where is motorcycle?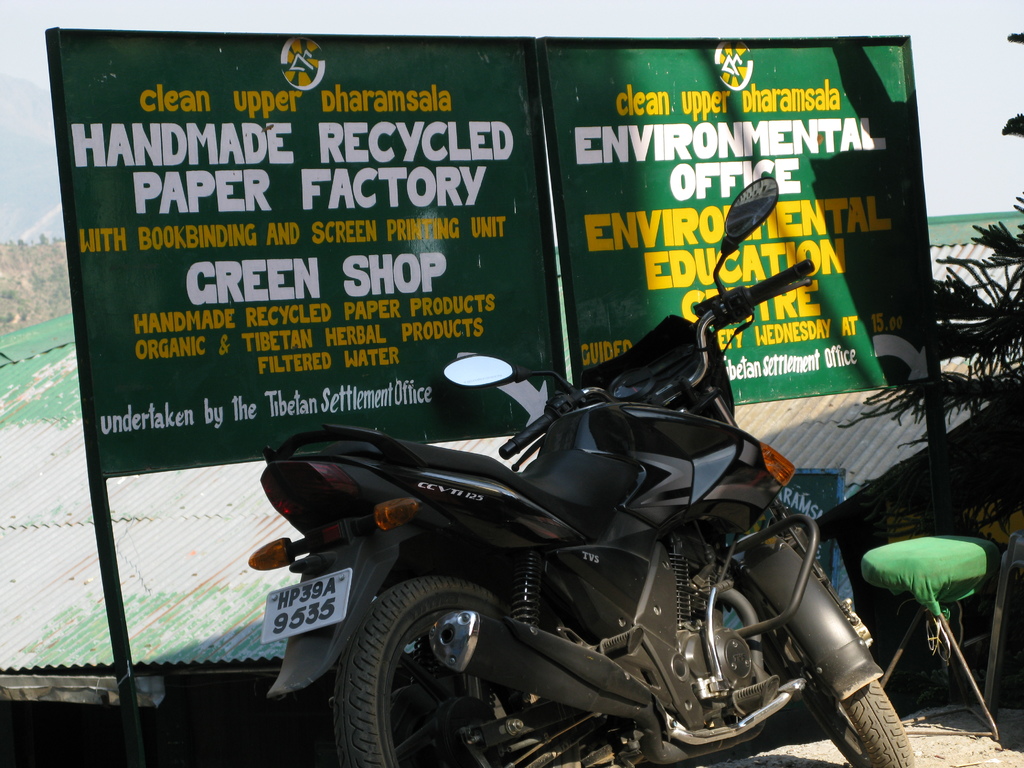
(220, 300, 956, 766).
